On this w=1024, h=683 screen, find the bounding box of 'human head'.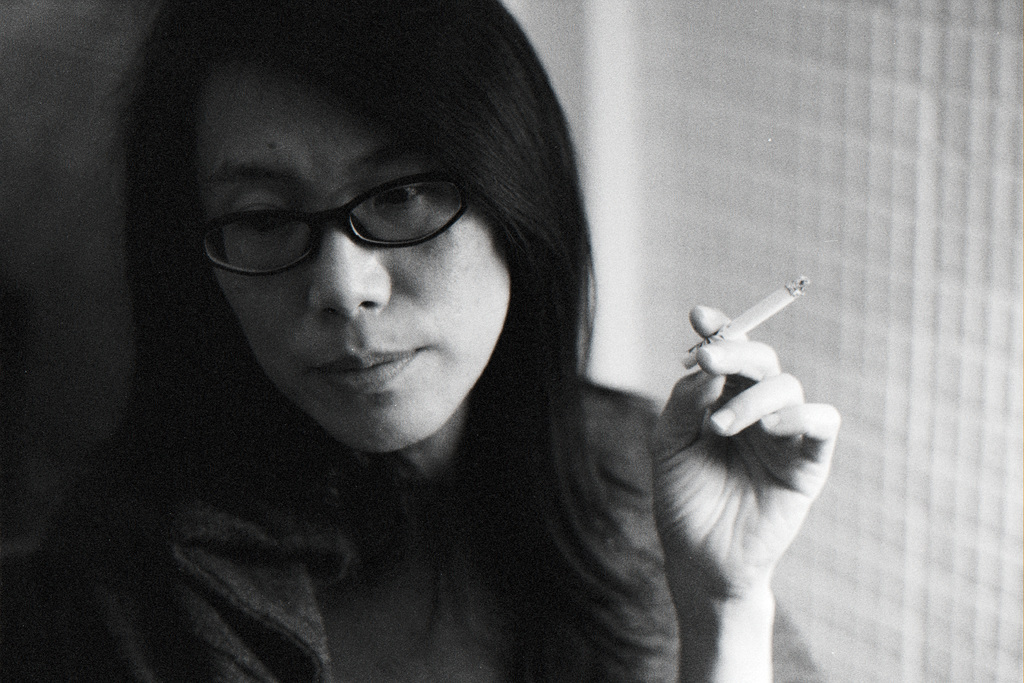
Bounding box: 155:17:547:442.
